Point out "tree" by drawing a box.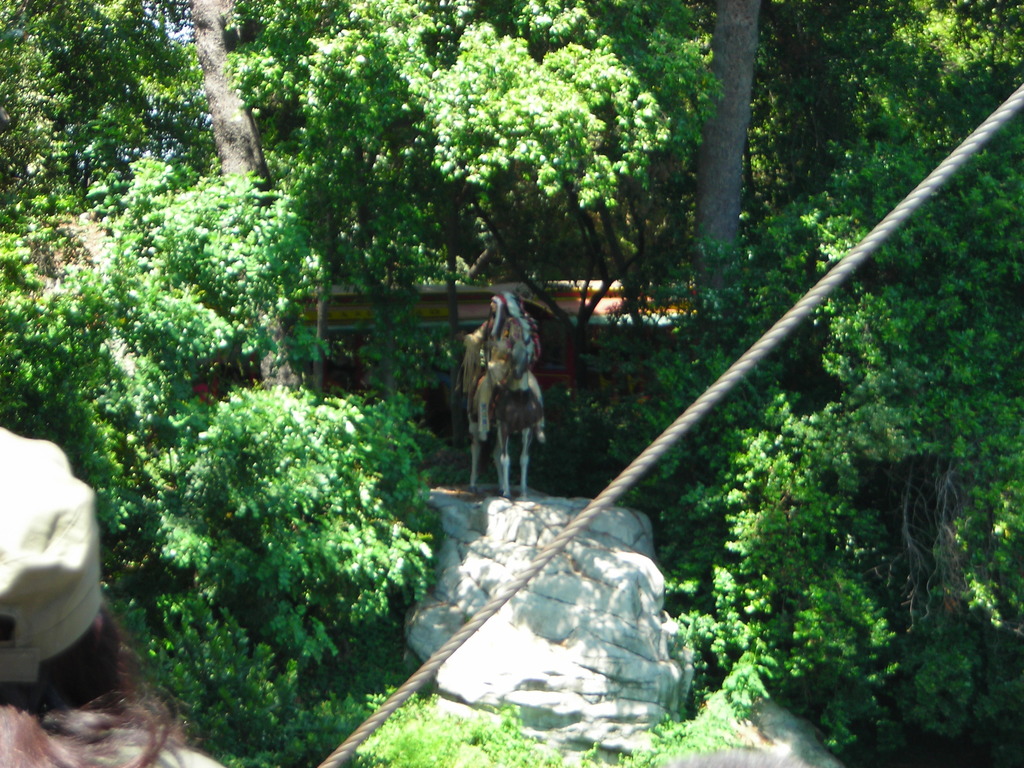
l=2, t=0, r=205, b=212.
